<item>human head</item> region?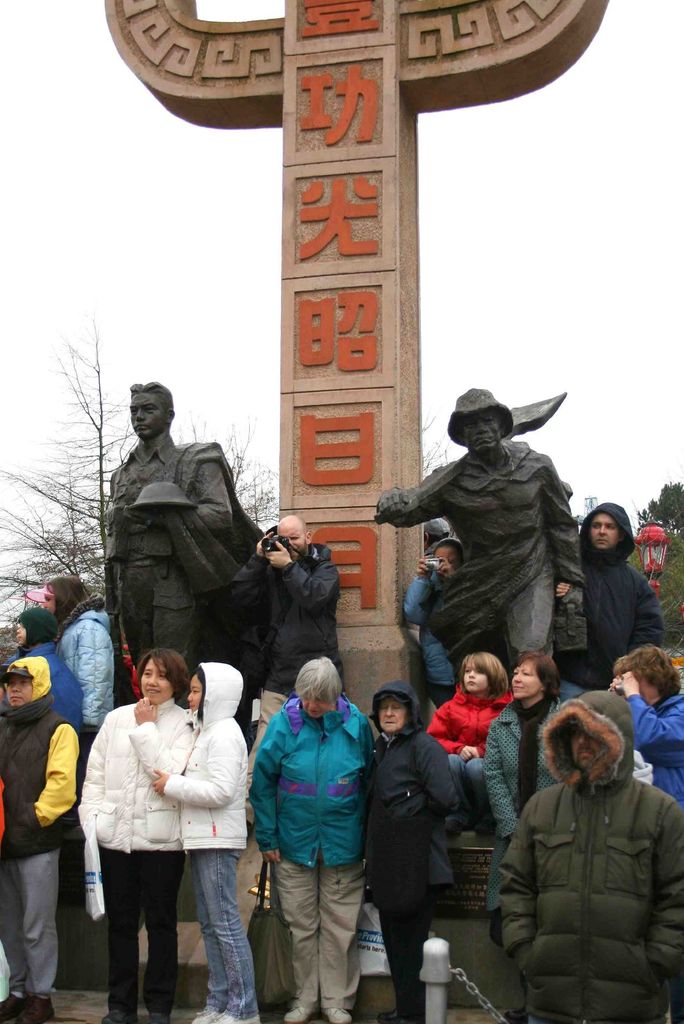
(x1=573, y1=693, x2=632, y2=770)
